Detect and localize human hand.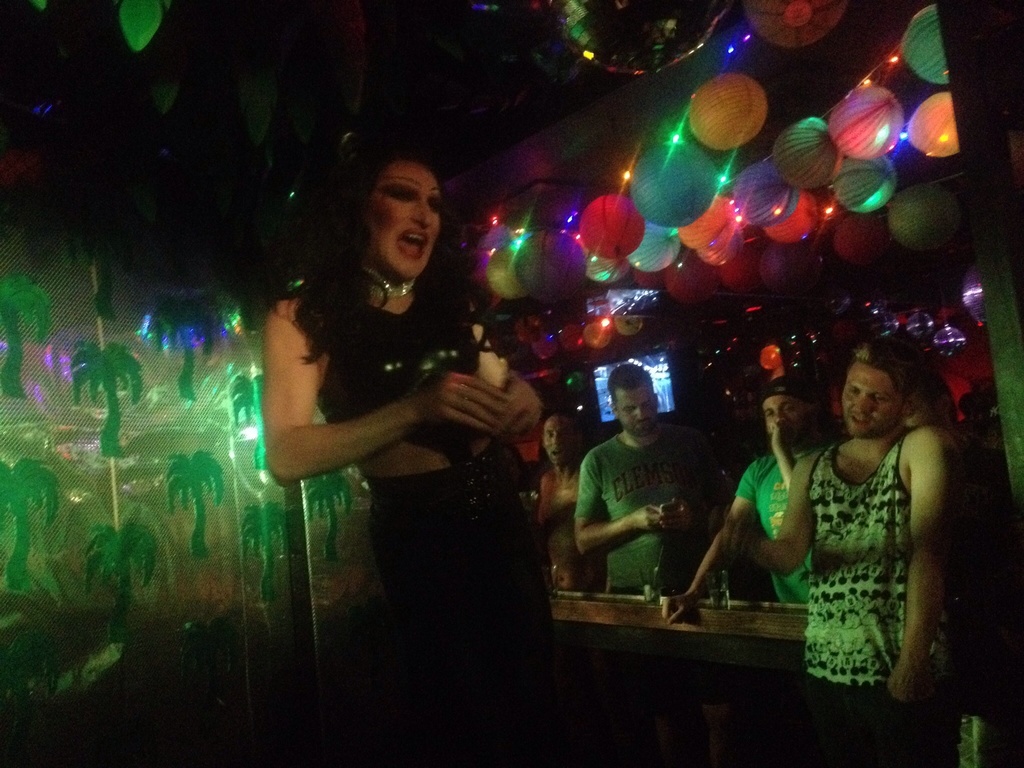
Localized at <box>660,591,696,625</box>.
